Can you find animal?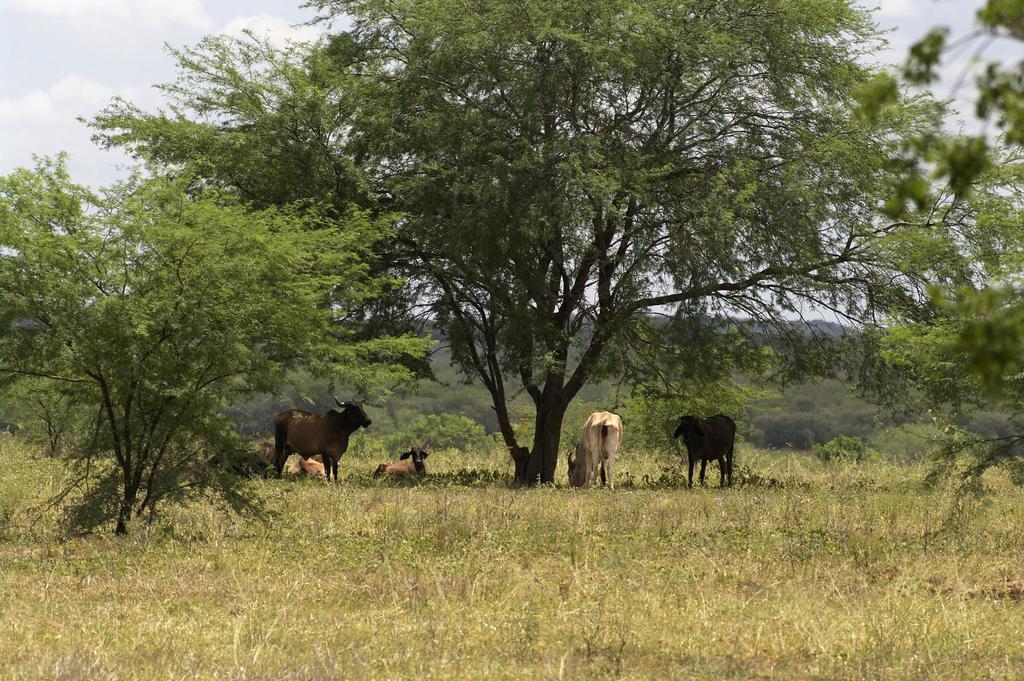
Yes, bounding box: {"x1": 555, "y1": 407, "x2": 628, "y2": 491}.
